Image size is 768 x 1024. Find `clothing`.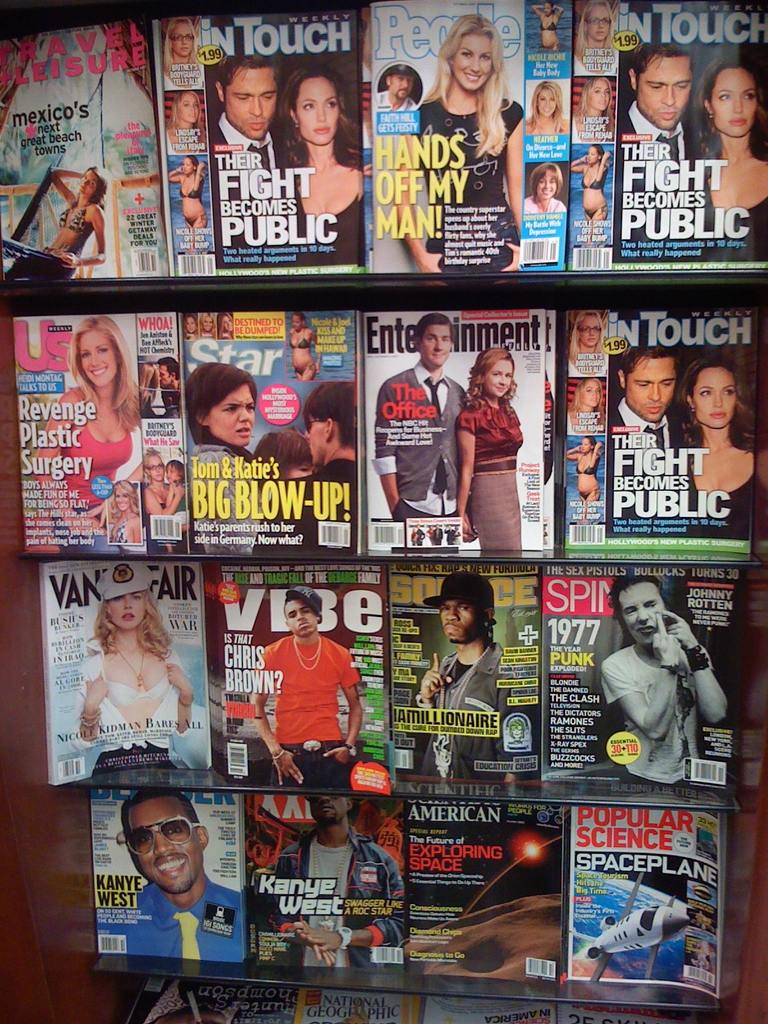
BBox(372, 359, 466, 553).
